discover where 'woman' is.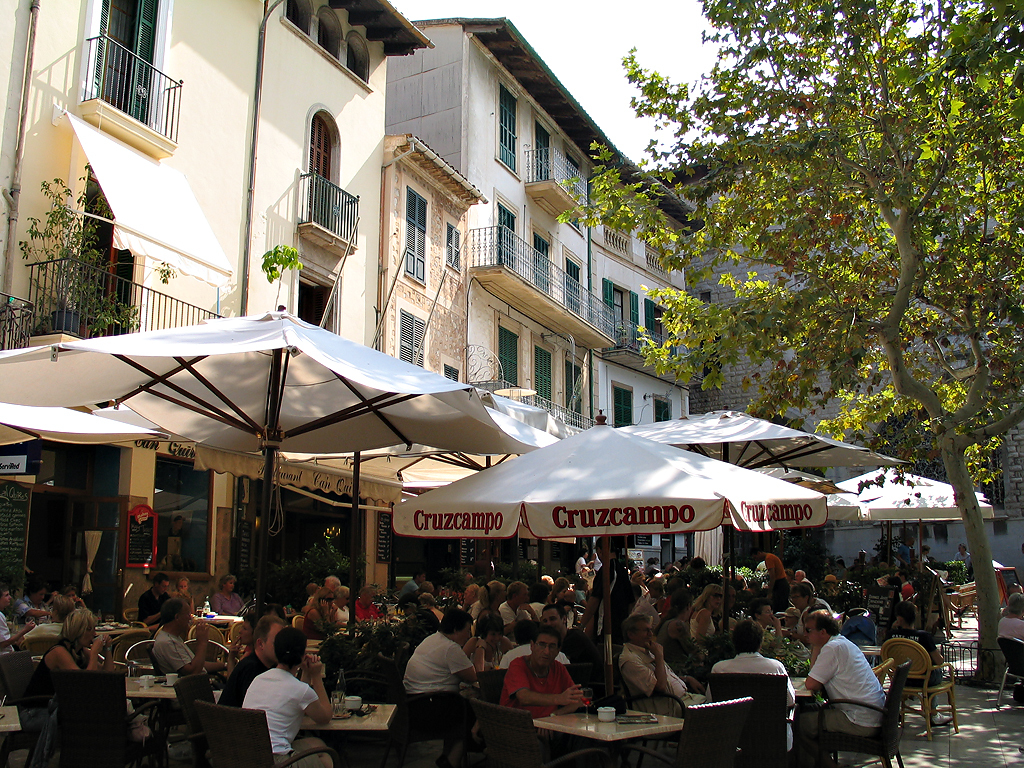
Discovered at [left=354, top=583, right=391, bottom=626].
